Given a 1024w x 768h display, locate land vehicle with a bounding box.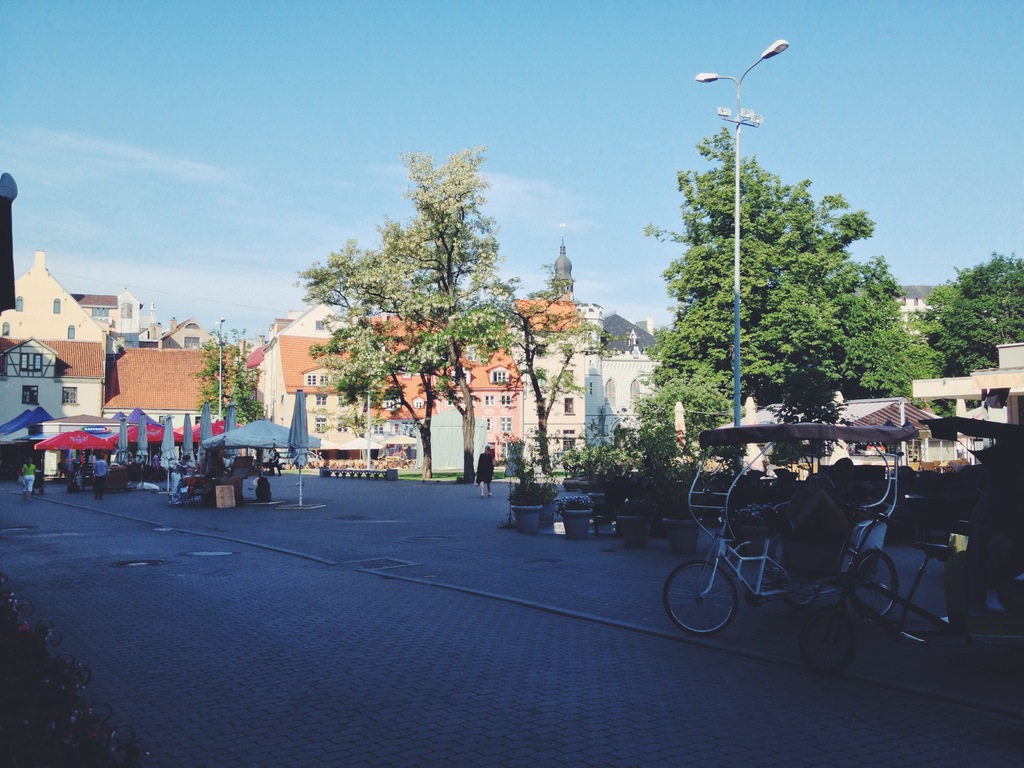
Located: 276:449:291:471.
